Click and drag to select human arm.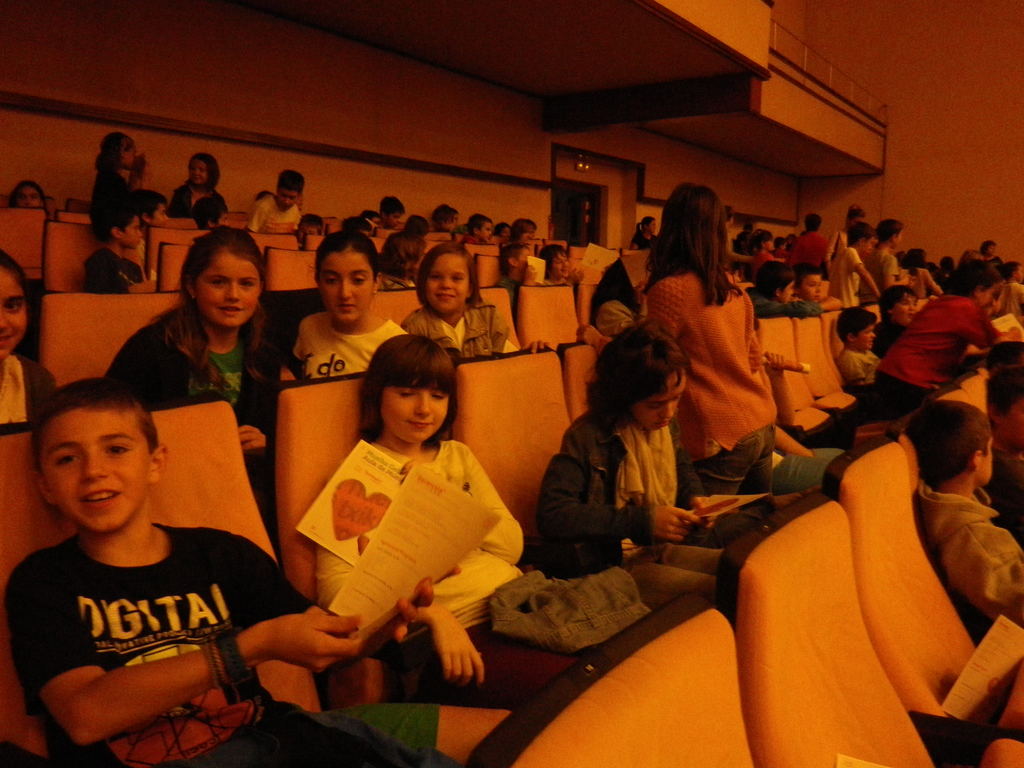
Selection: x1=463, y1=443, x2=522, y2=566.
